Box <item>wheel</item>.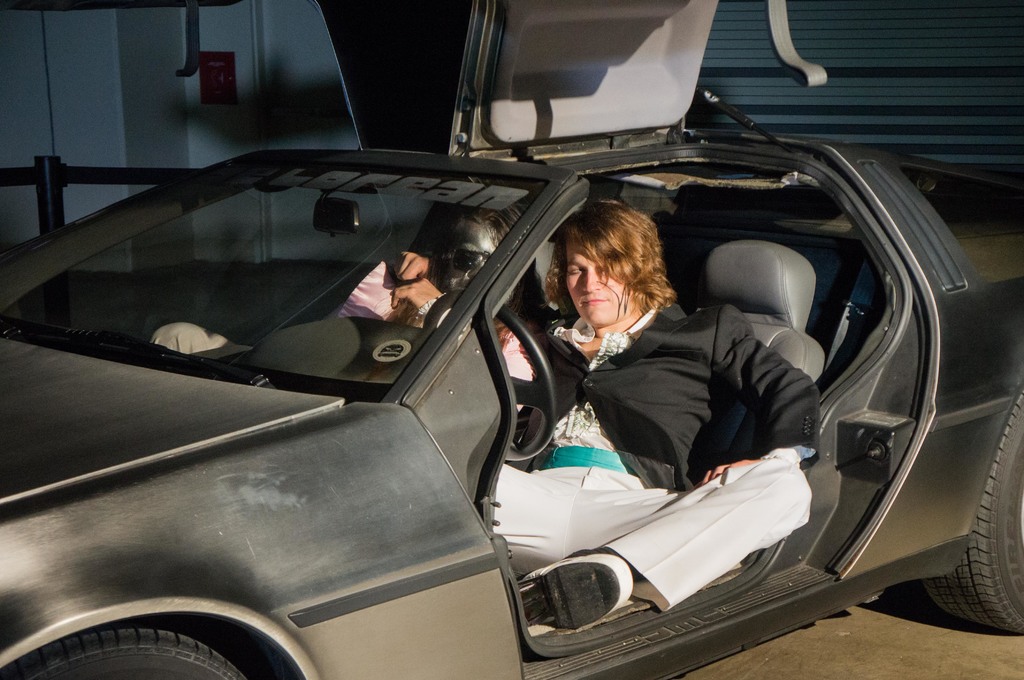
l=425, t=289, r=559, b=460.
